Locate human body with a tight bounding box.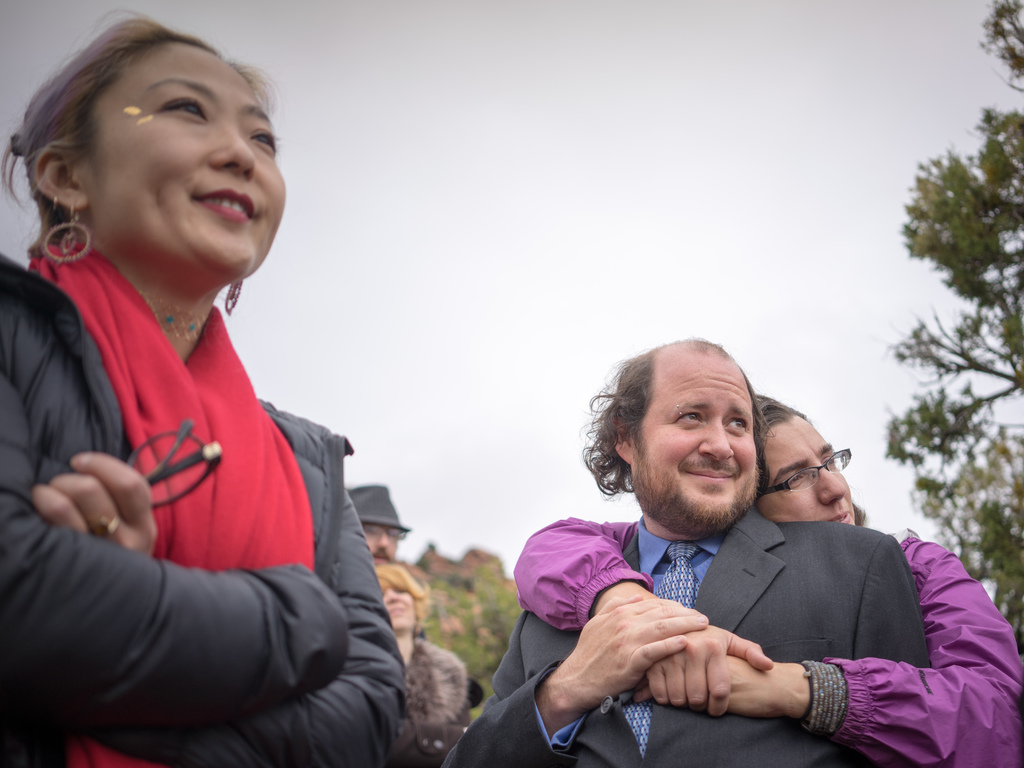
384/568/477/751.
